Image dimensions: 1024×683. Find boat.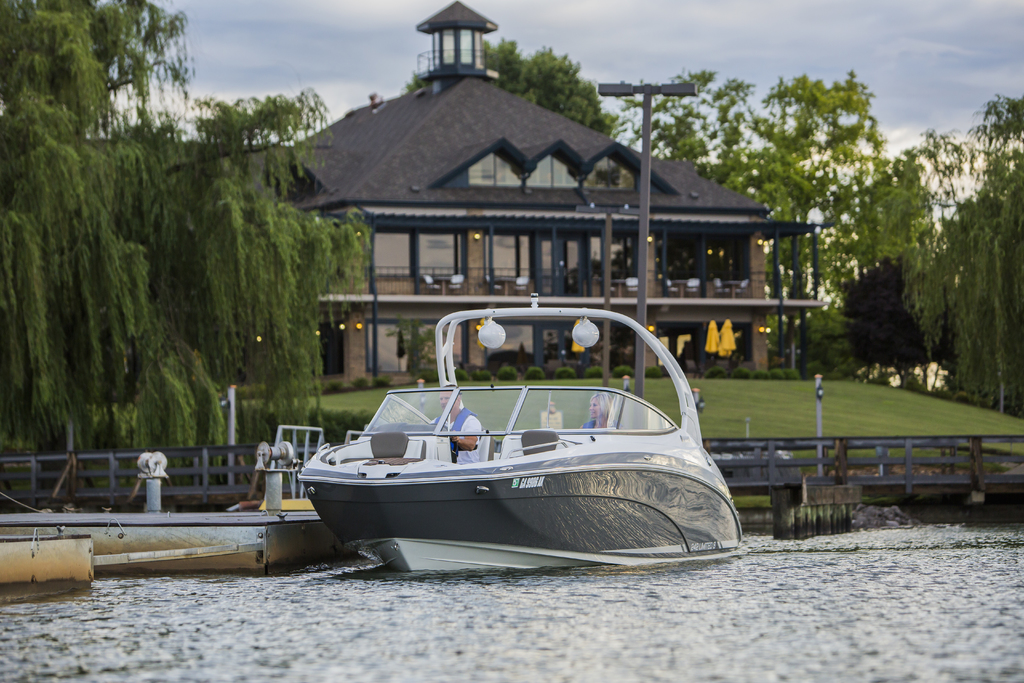
{"x1": 295, "y1": 290, "x2": 745, "y2": 572}.
